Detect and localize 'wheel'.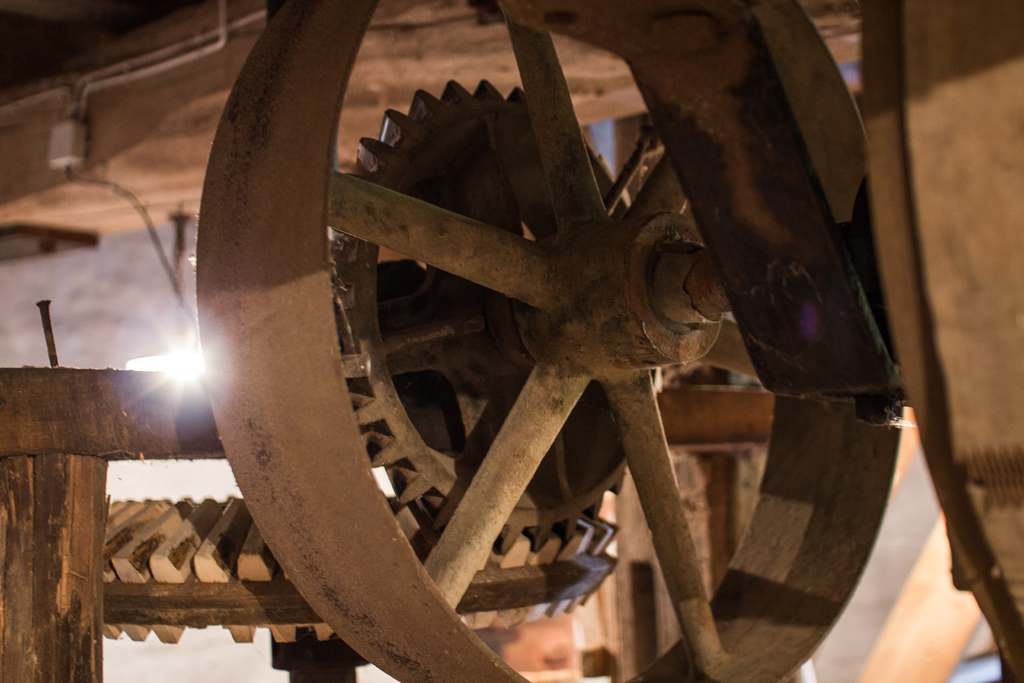
Localized at (x1=195, y1=0, x2=899, y2=682).
